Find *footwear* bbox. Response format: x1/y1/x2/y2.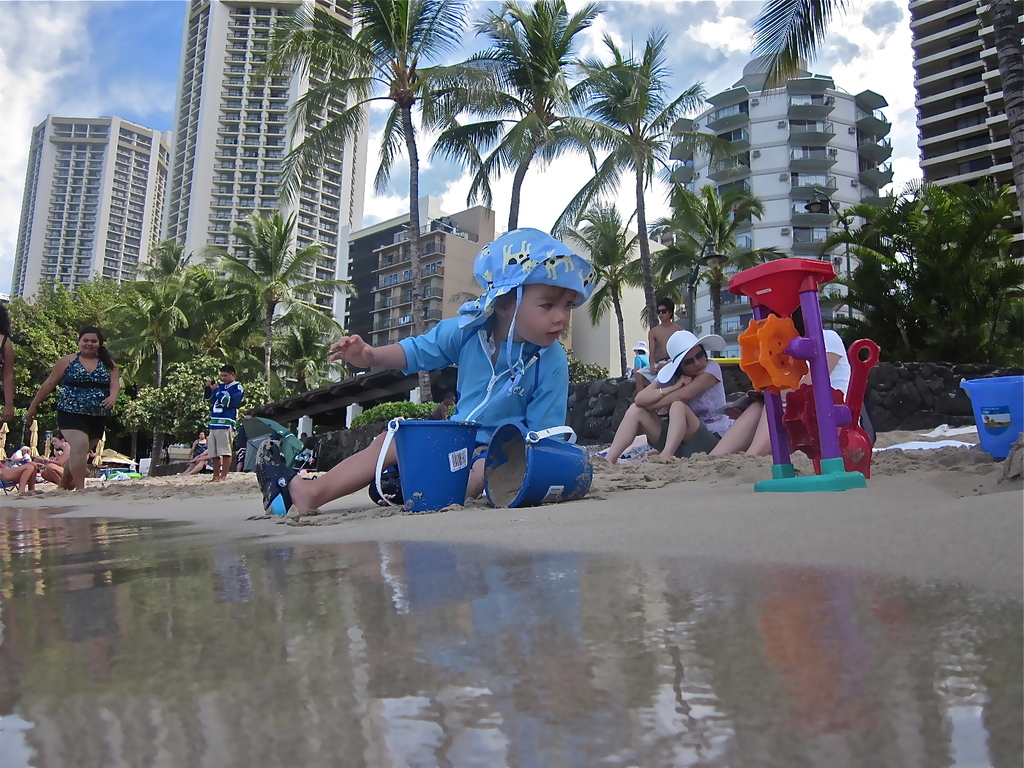
368/474/408/506.
